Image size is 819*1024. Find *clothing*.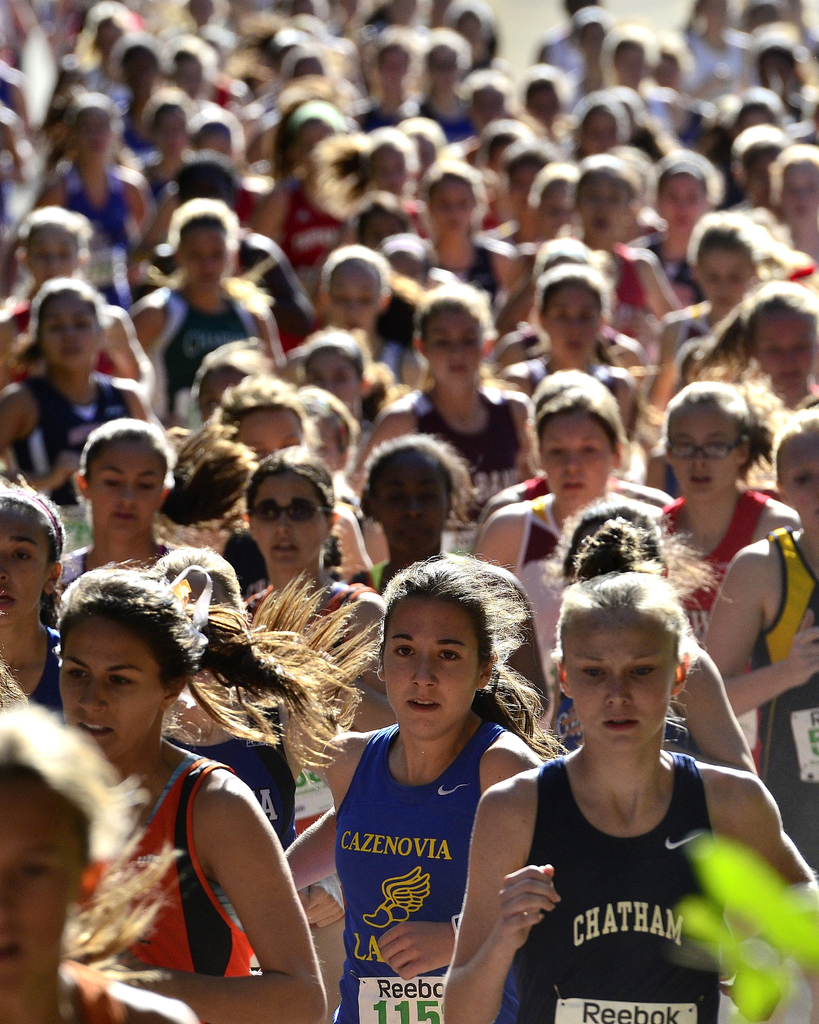
<box>500,746,726,1023</box>.
